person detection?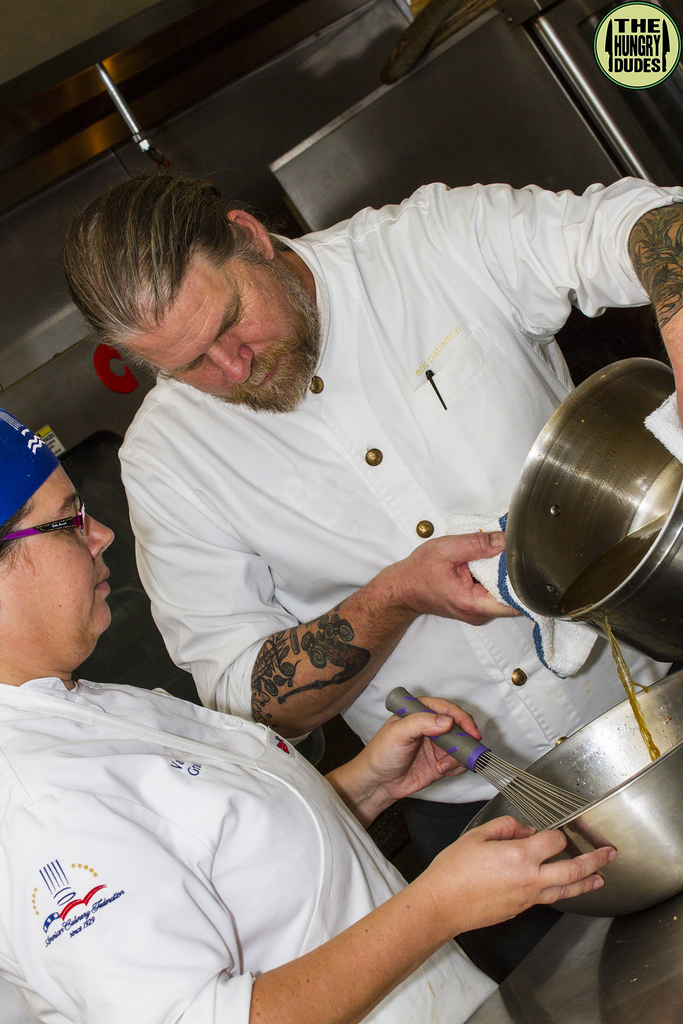
Rect(58, 171, 682, 865)
